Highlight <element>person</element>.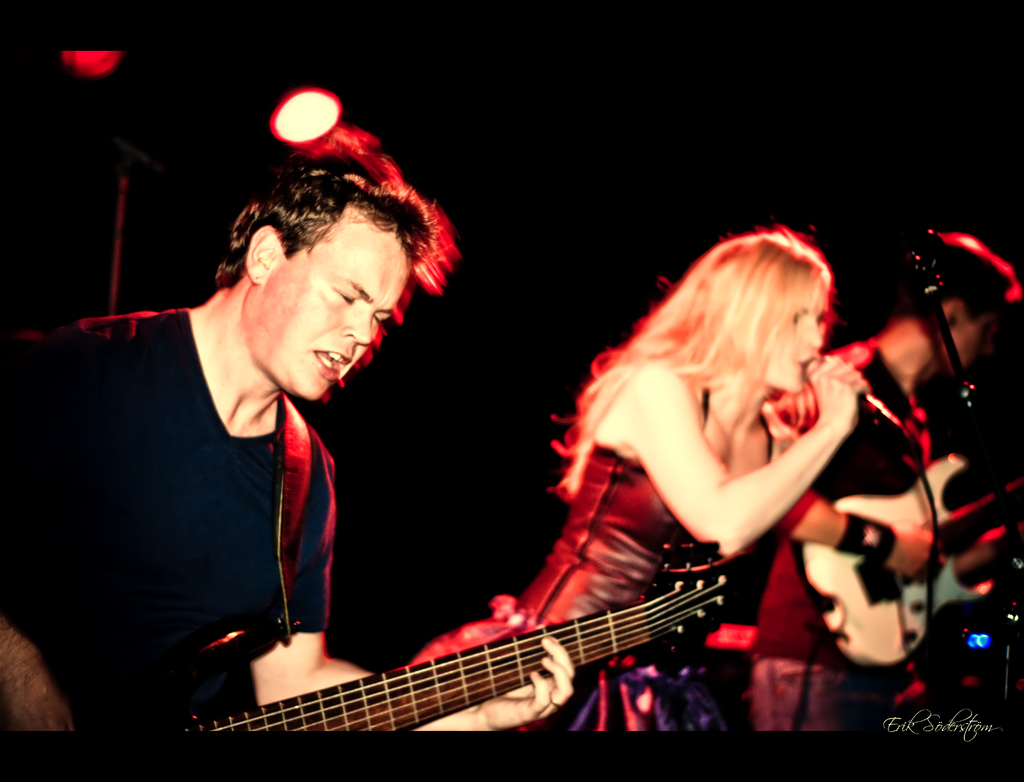
Highlighted region: [0,129,572,737].
